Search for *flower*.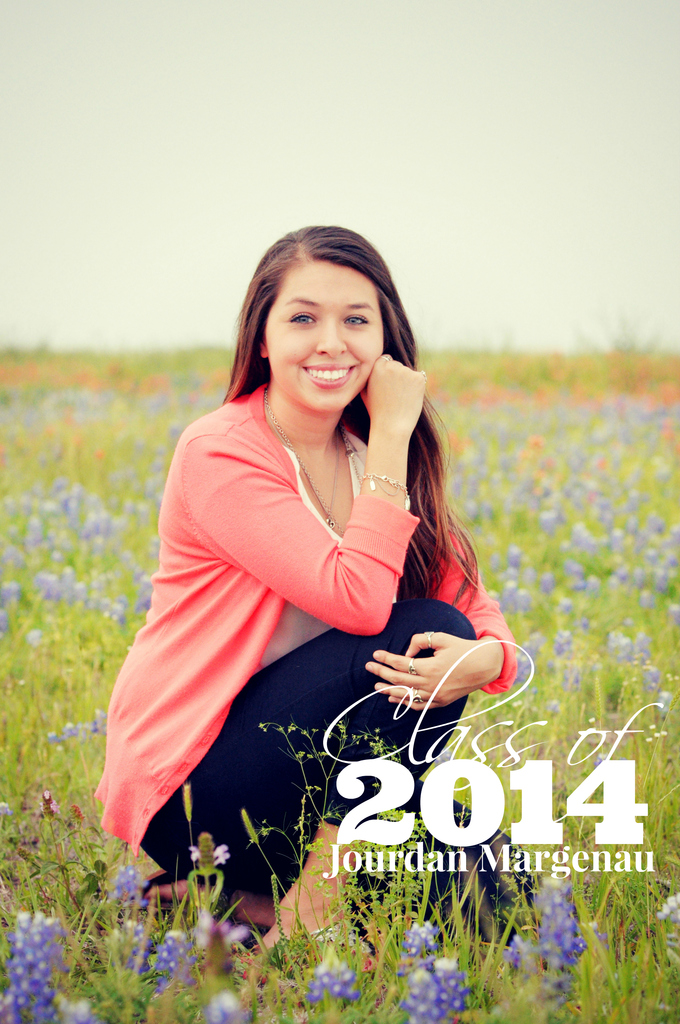
Found at (402,914,439,967).
